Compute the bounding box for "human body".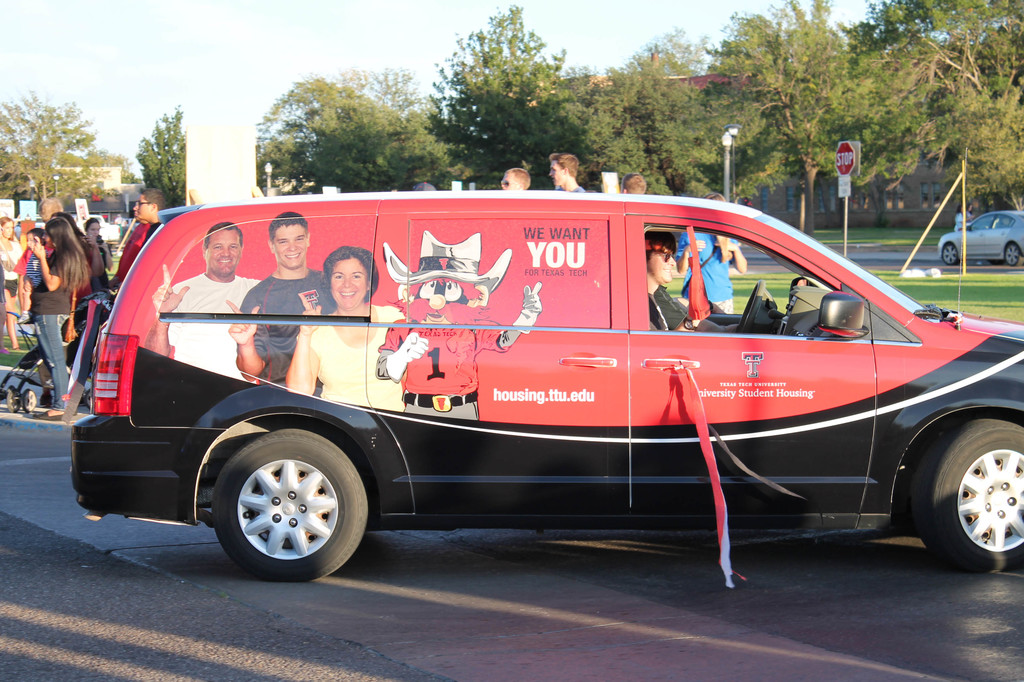
<box>229,265,336,394</box>.
